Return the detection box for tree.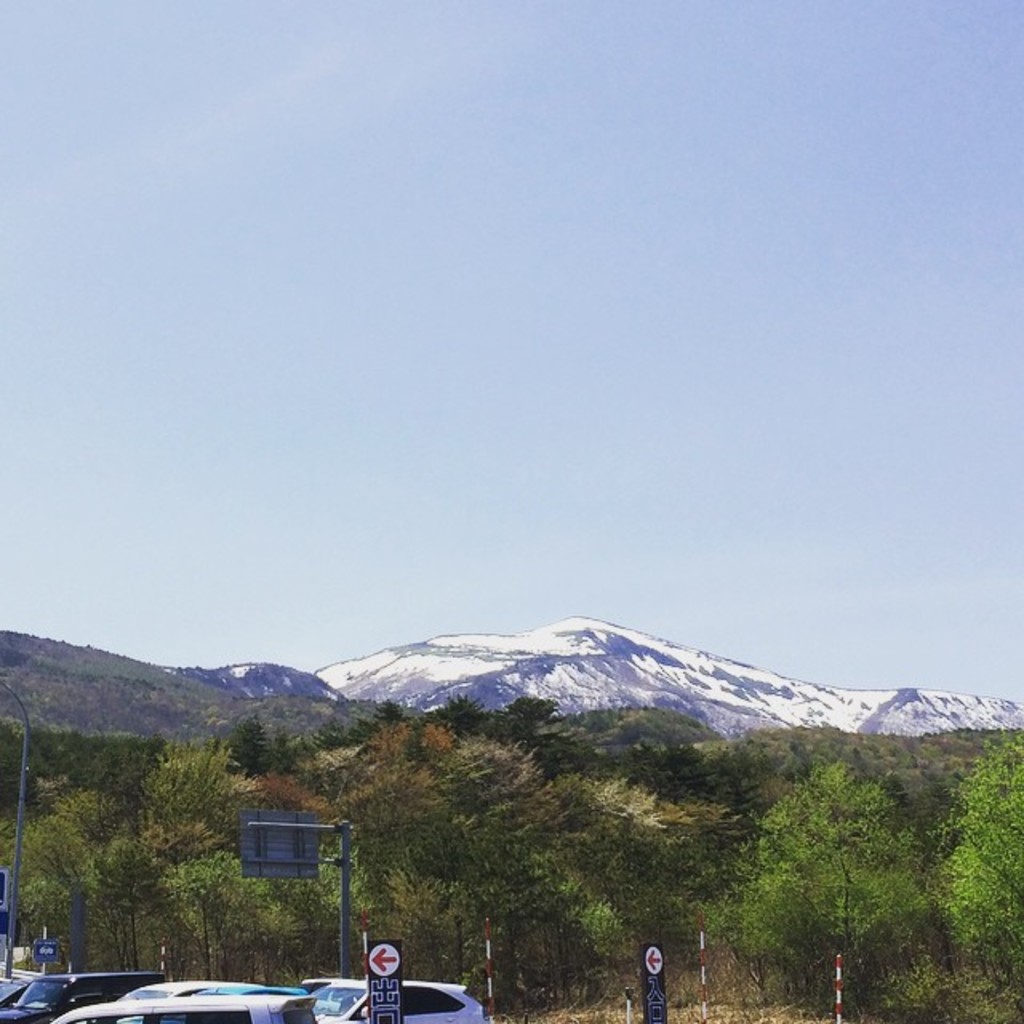
bbox=[928, 739, 1022, 1022].
